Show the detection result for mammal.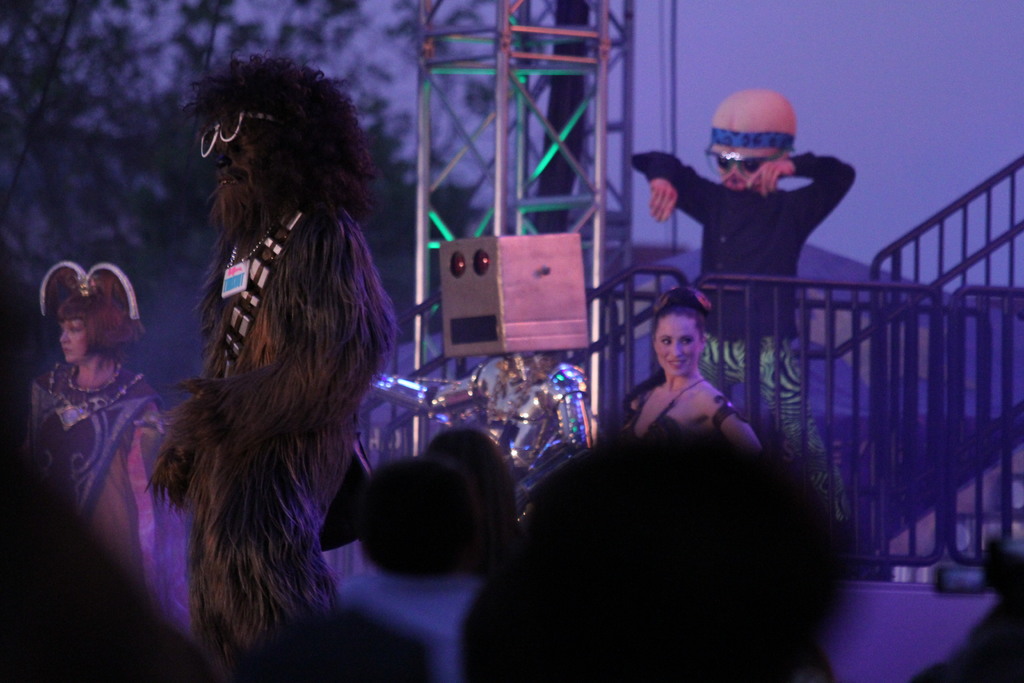
bbox=[450, 434, 831, 682].
